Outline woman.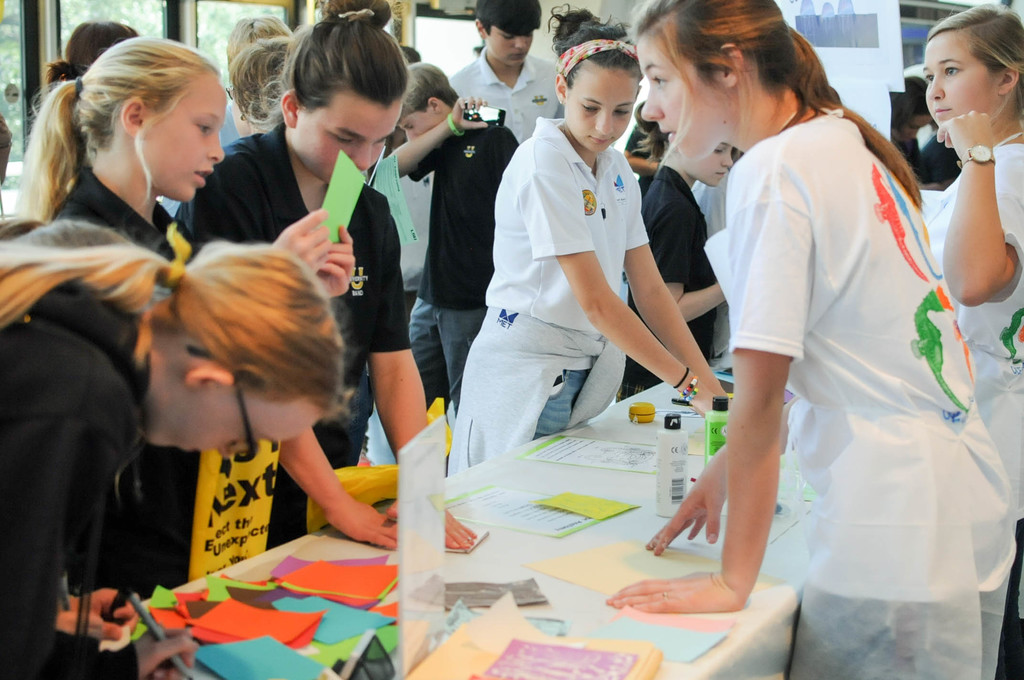
Outline: 0,216,351,679.
